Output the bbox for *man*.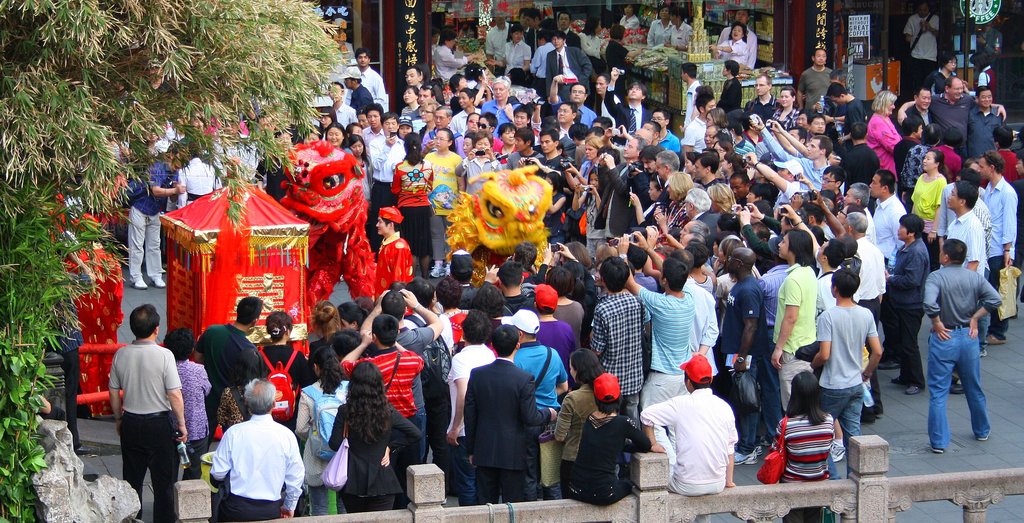
x1=546 y1=101 x2=579 y2=140.
